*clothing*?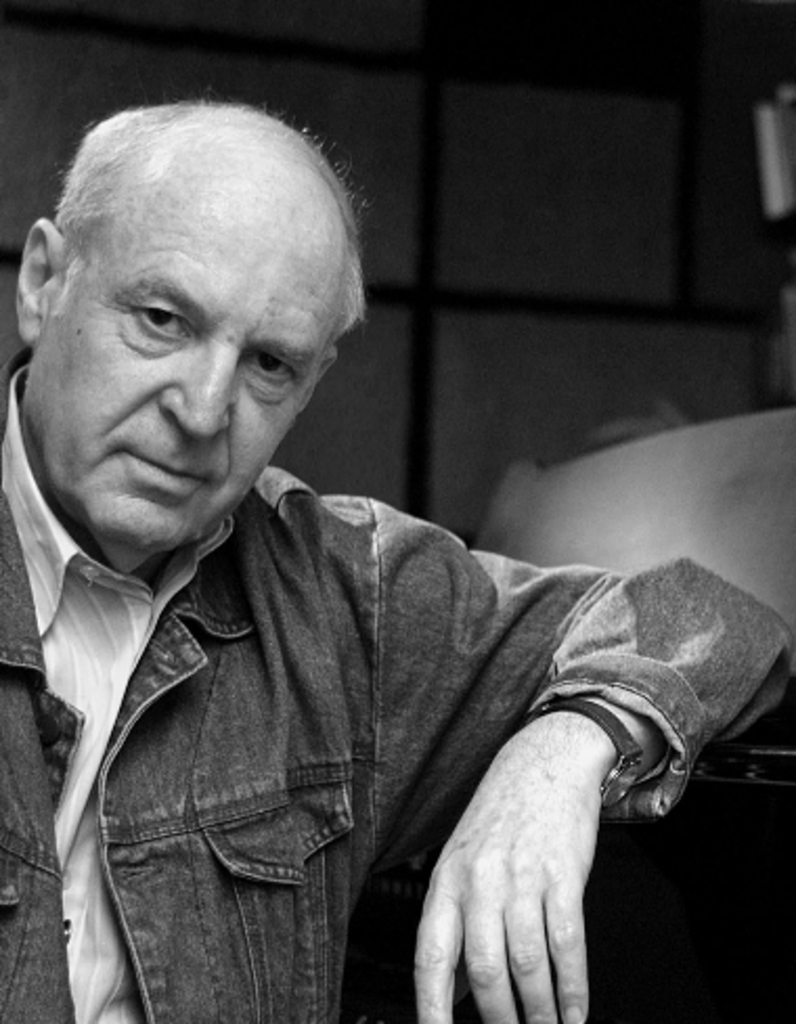
15/237/744/1023
